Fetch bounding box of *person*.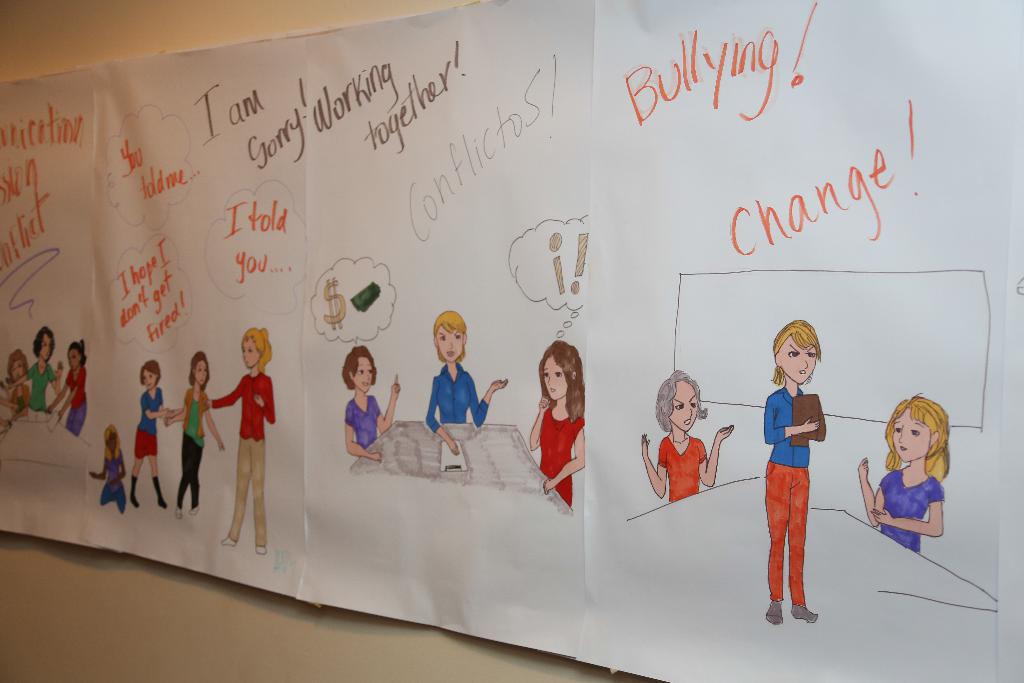
Bbox: pyautogui.locateOnScreen(48, 338, 87, 435).
